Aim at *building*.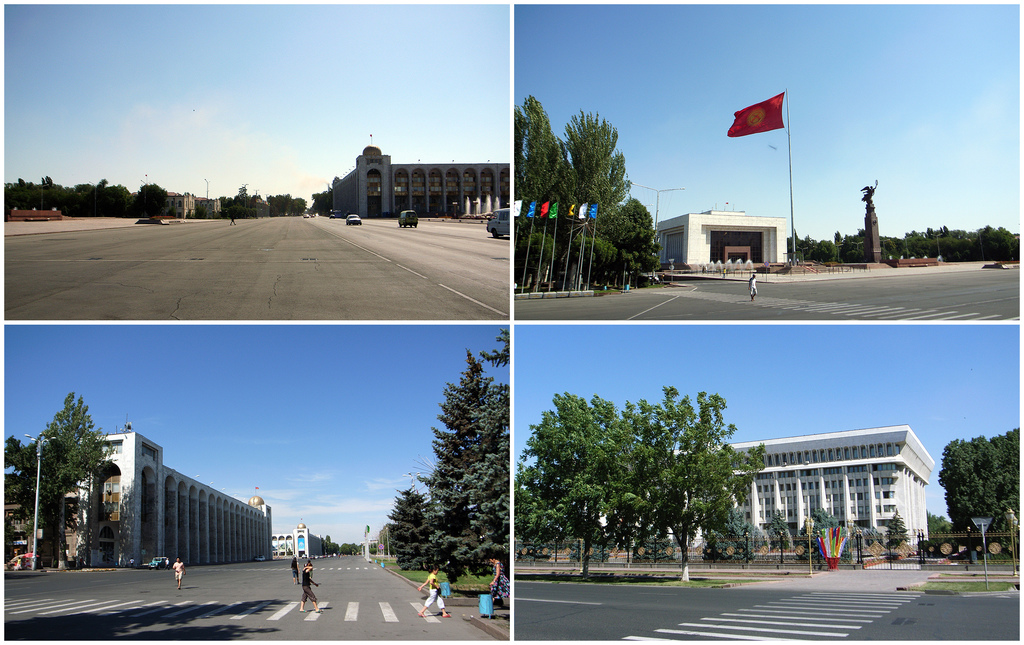
Aimed at Rect(7, 426, 280, 566).
